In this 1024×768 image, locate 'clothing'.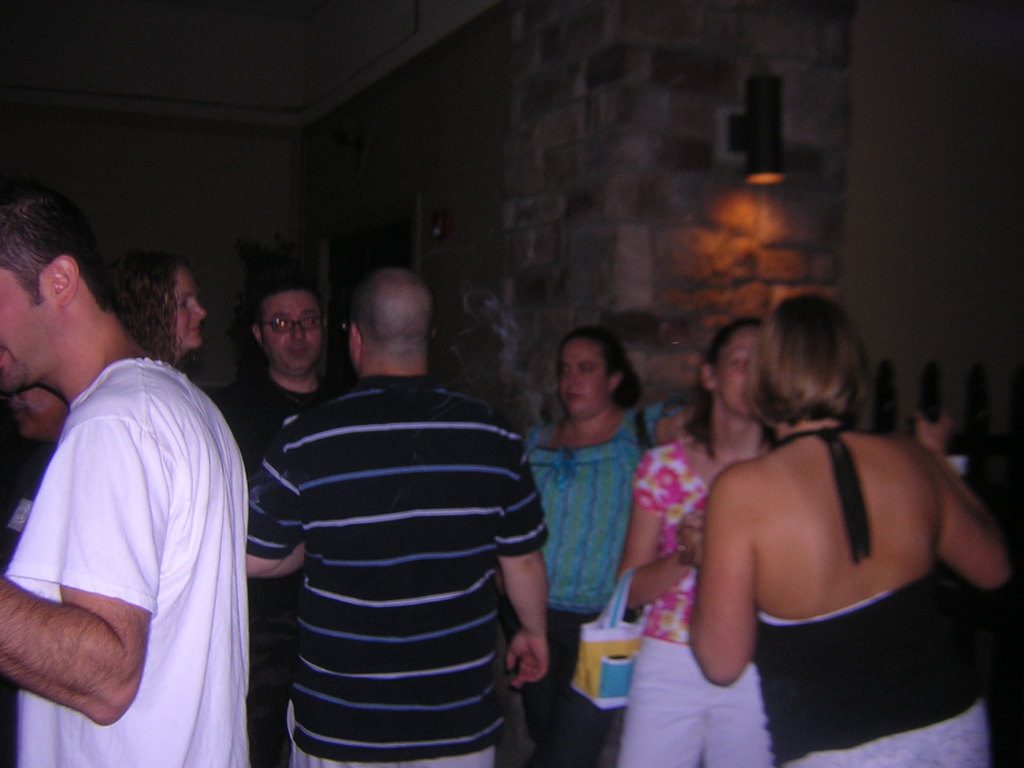
Bounding box: select_region(489, 392, 700, 767).
